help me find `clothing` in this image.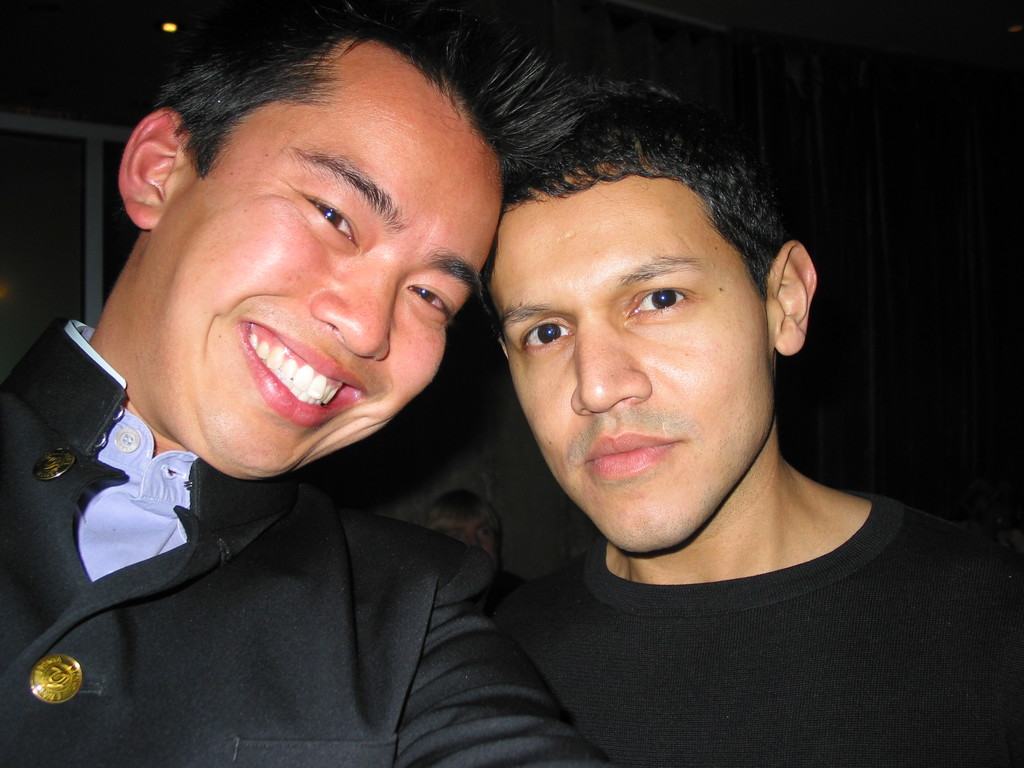
Found it: (381,484,1023,767).
